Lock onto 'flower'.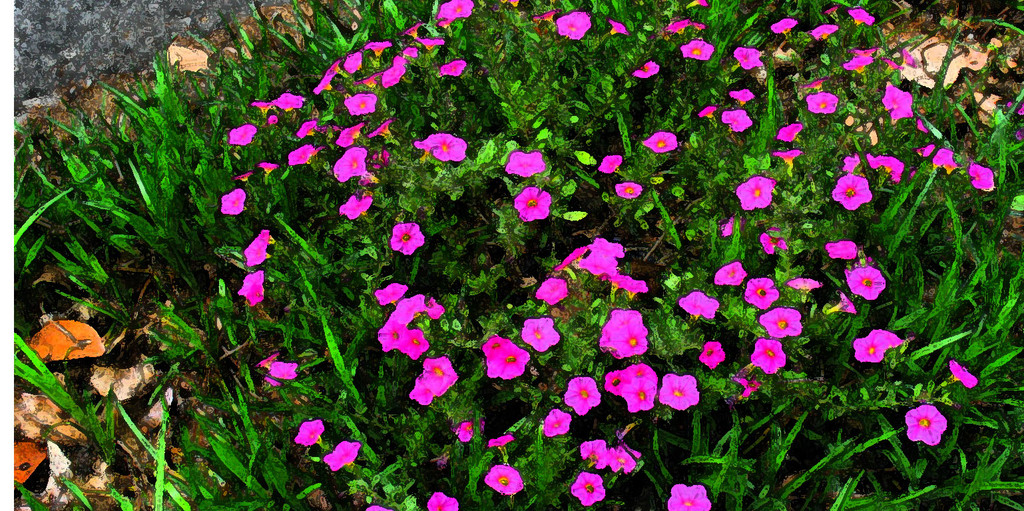
Locked: [294, 421, 327, 448].
